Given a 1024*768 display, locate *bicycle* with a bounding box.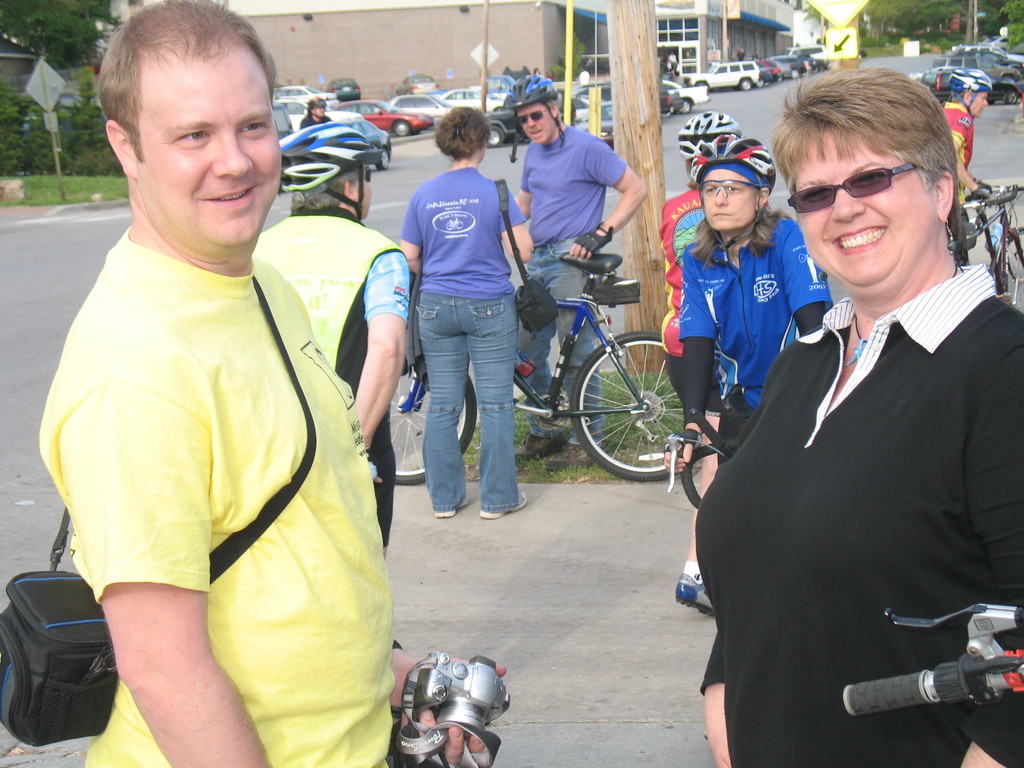
Located: <box>948,188,1023,320</box>.
